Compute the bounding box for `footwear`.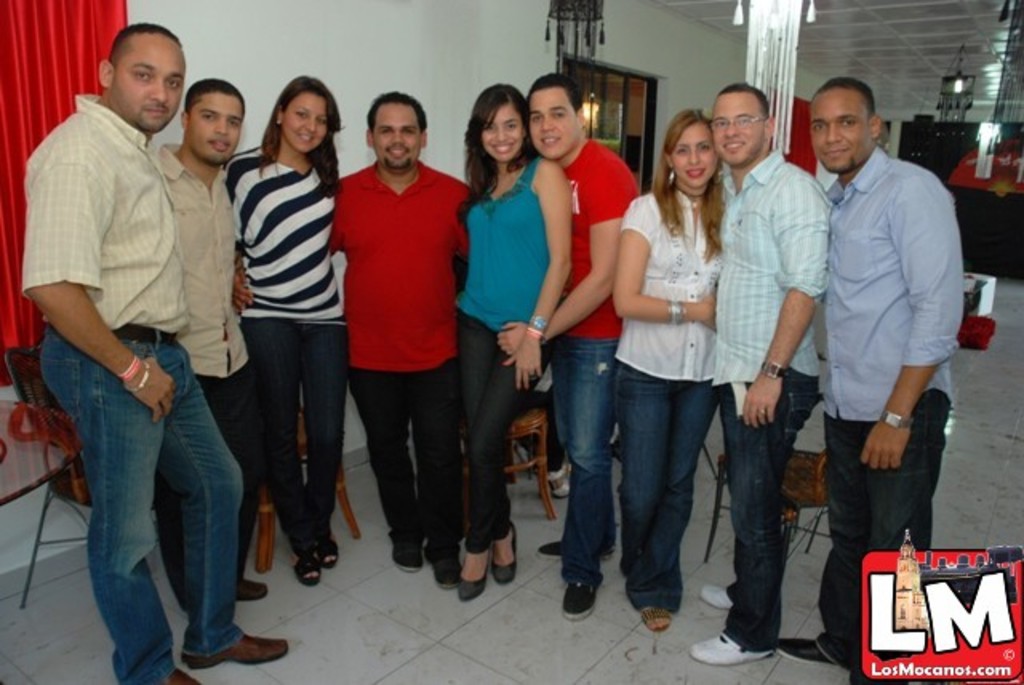
(152, 664, 210, 683).
